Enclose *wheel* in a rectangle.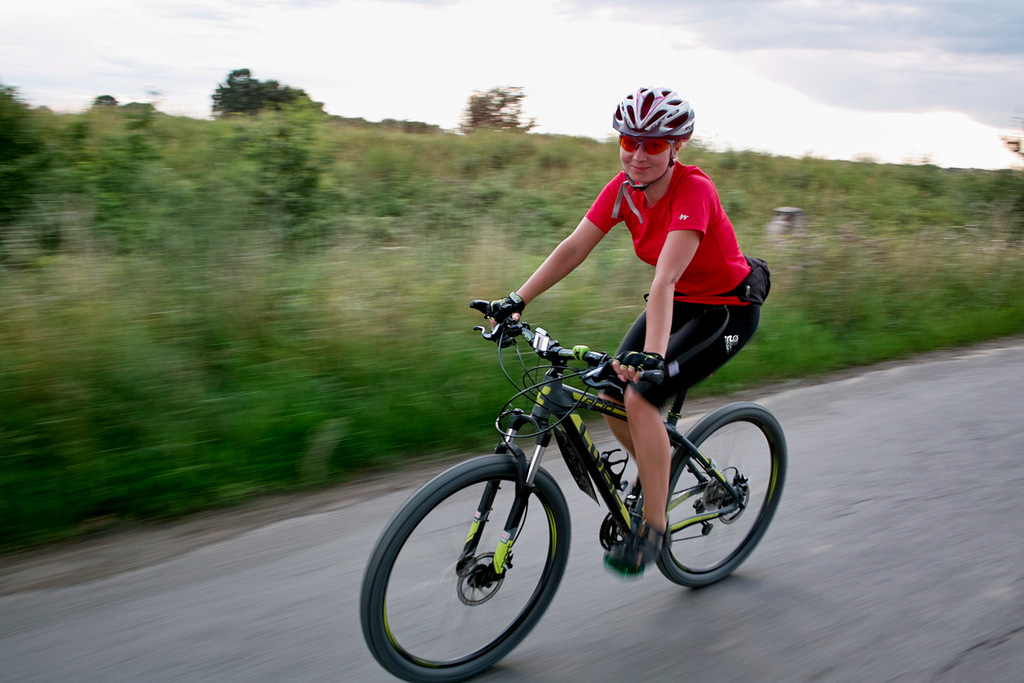
358:451:572:682.
